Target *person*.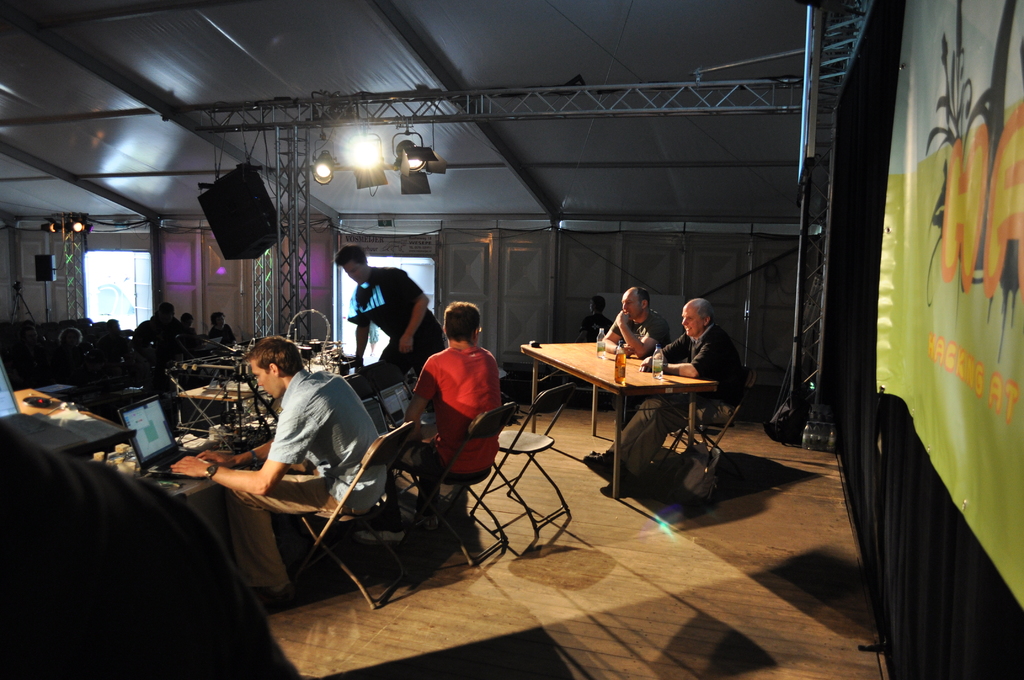
Target region: detection(401, 298, 506, 537).
